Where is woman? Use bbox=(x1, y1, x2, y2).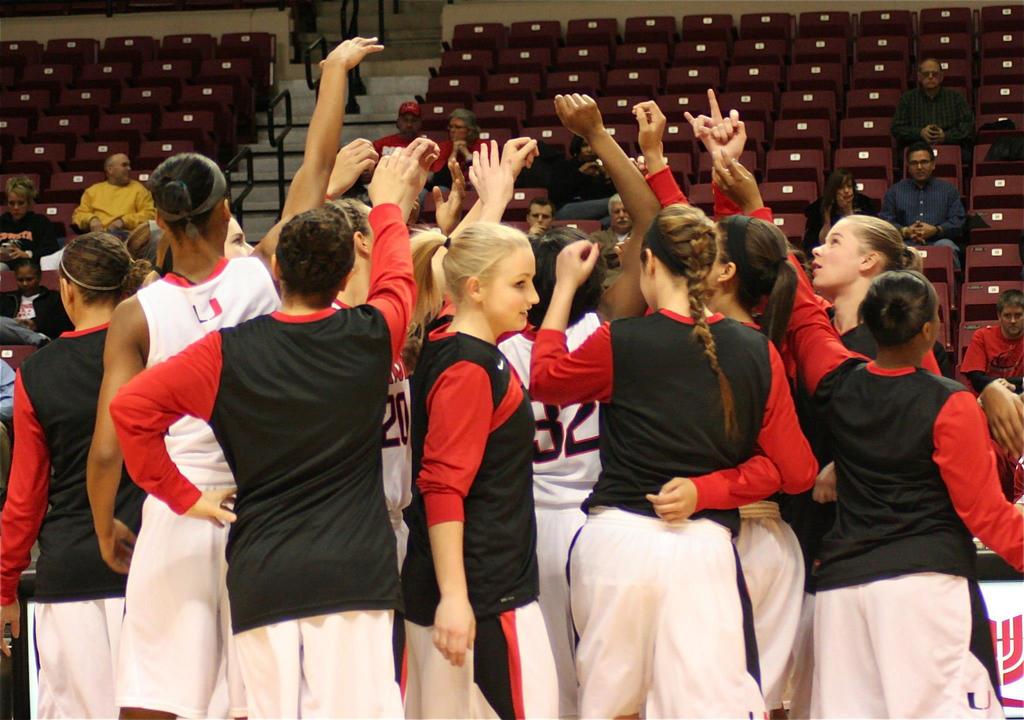
bbox=(485, 90, 666, 719).
